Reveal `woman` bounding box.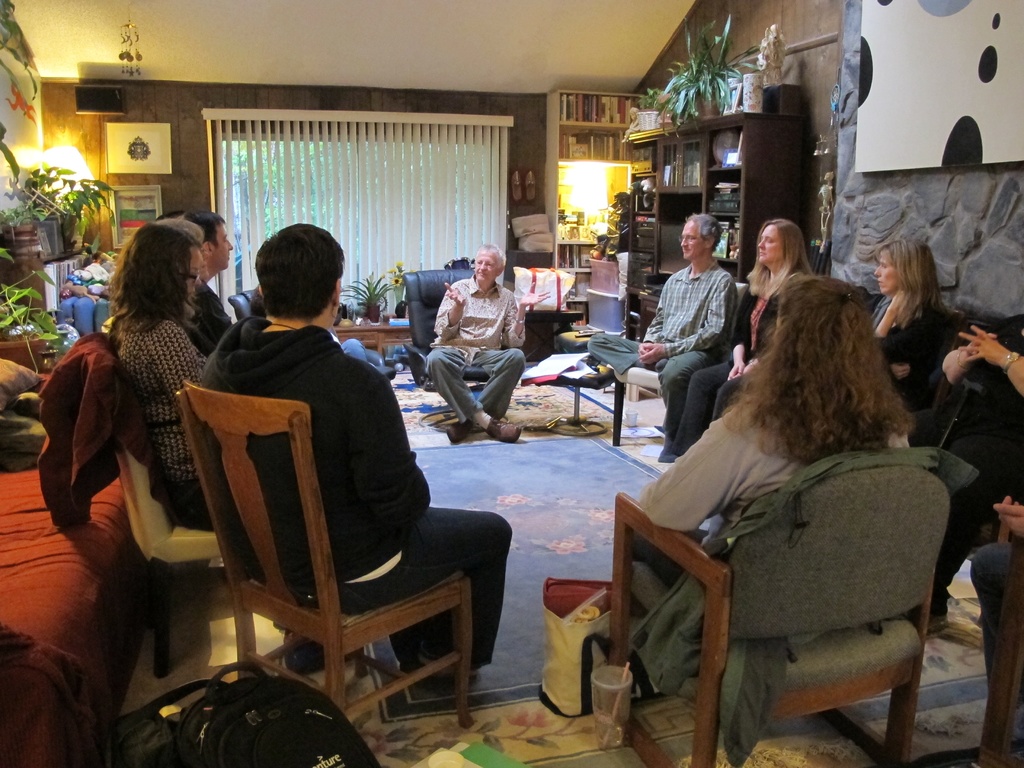
Revealed: 666 213 822 451.
